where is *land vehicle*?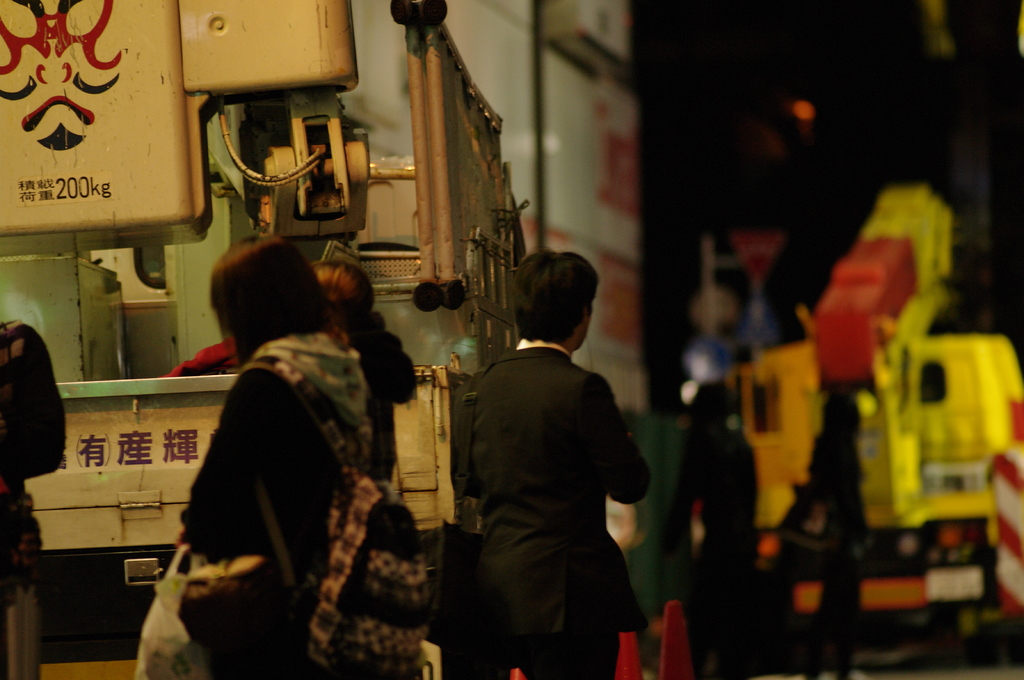
BBox(0, 0, 524, 587).
